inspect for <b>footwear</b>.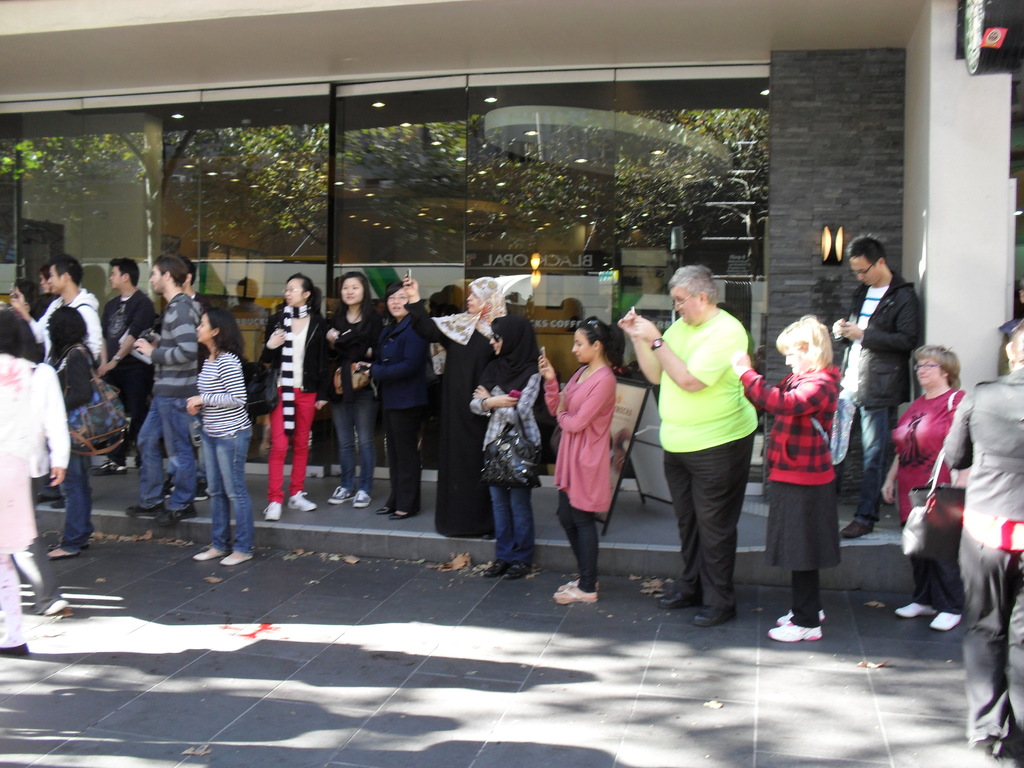
Inspection: bbox=(374, 502, 412, 520).
